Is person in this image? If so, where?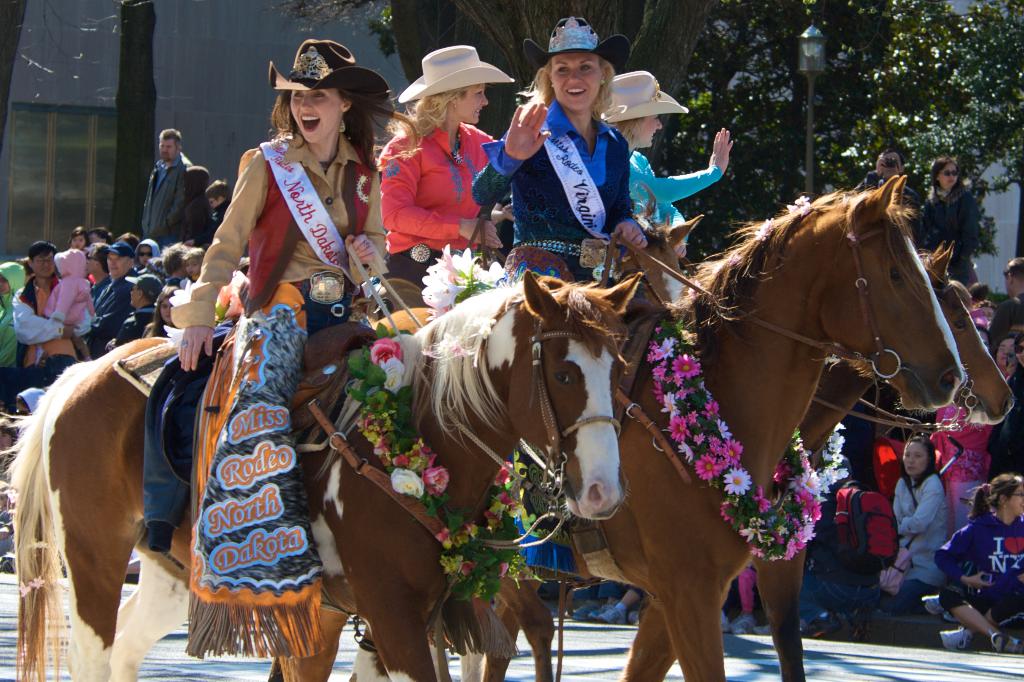
Yes, at x1=935 y1=472 x2=1023 y2=652.
